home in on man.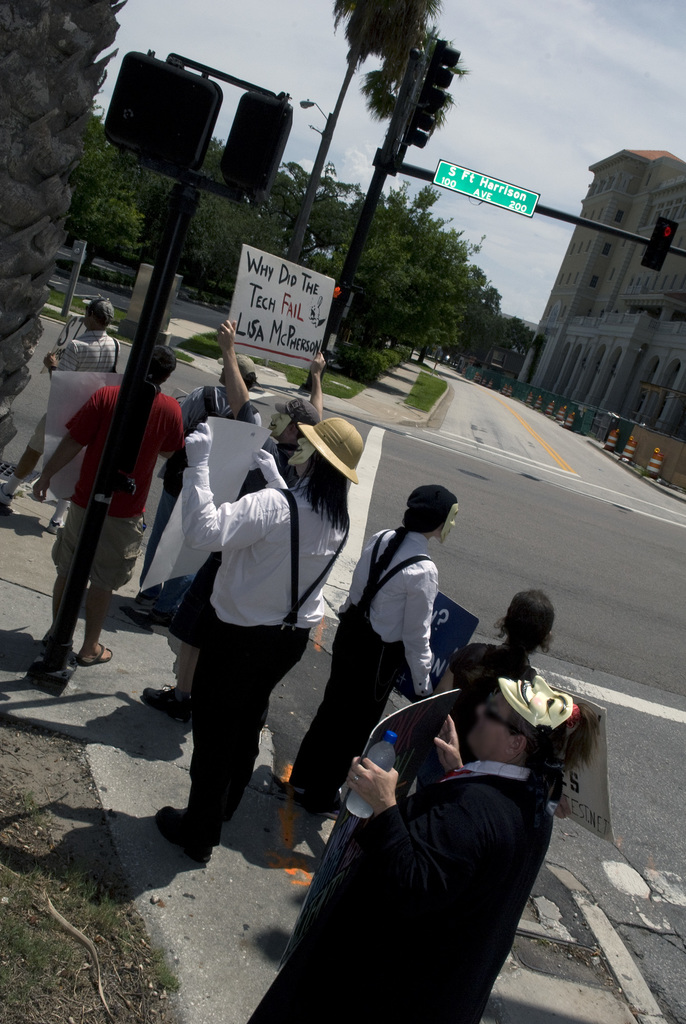
Homed in at bbox=[234, 686, 594, 1023].
